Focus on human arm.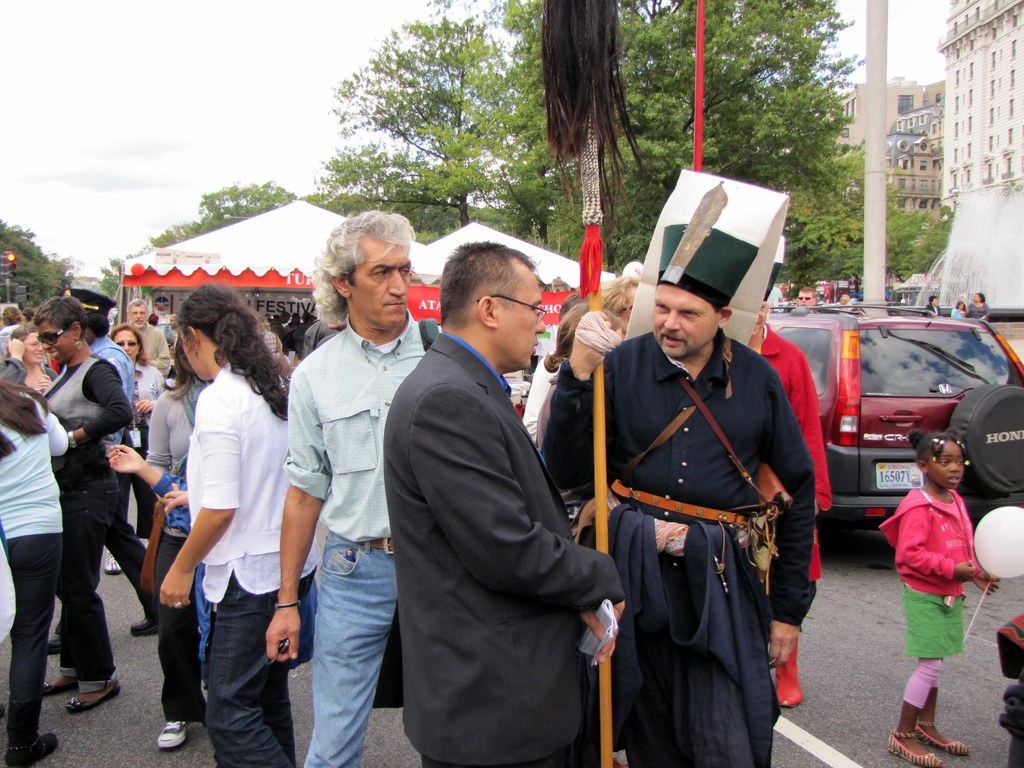
Focused at (left=409, top=383, right=626, bottom=639).
